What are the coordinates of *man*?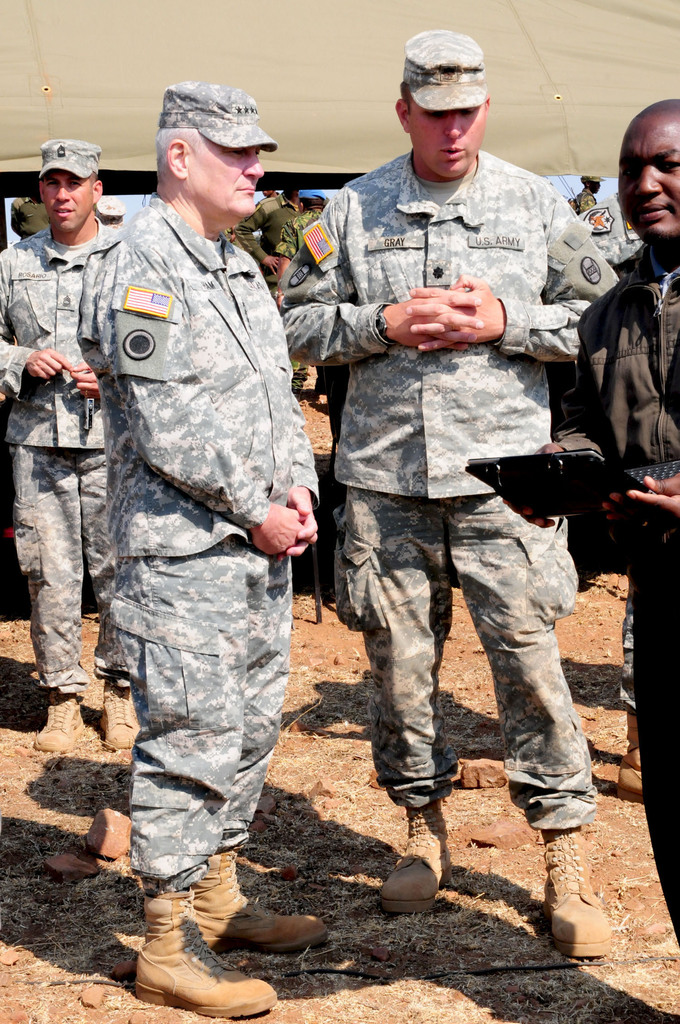
{"left": 509, "top": 101, "right": 679, "bottom": 950}.
